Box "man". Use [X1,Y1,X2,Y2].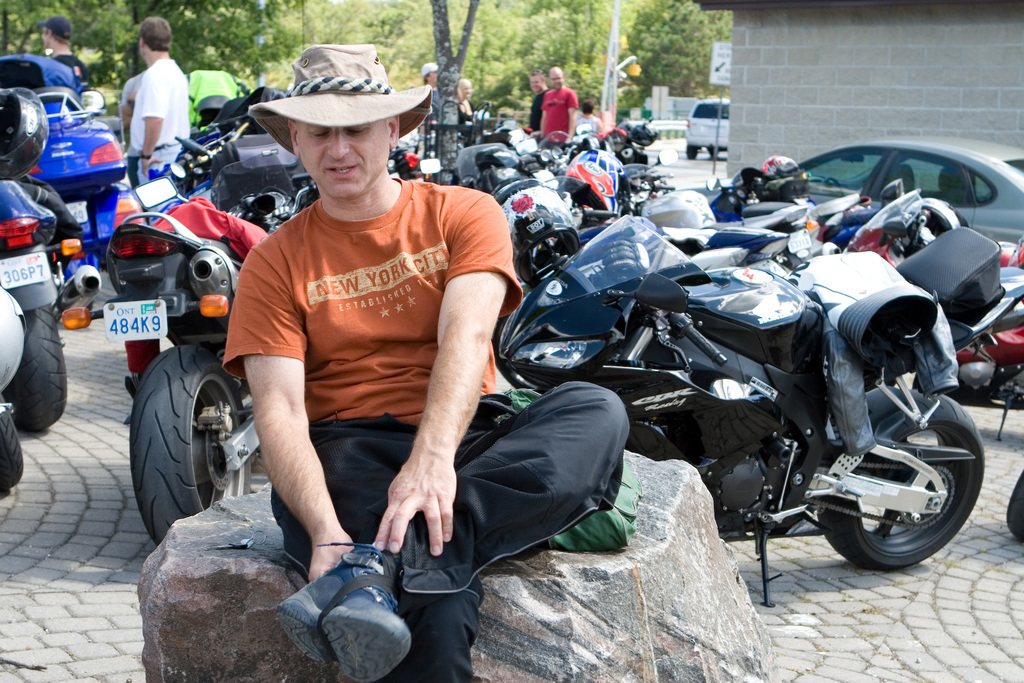
[35,10,89,87].
